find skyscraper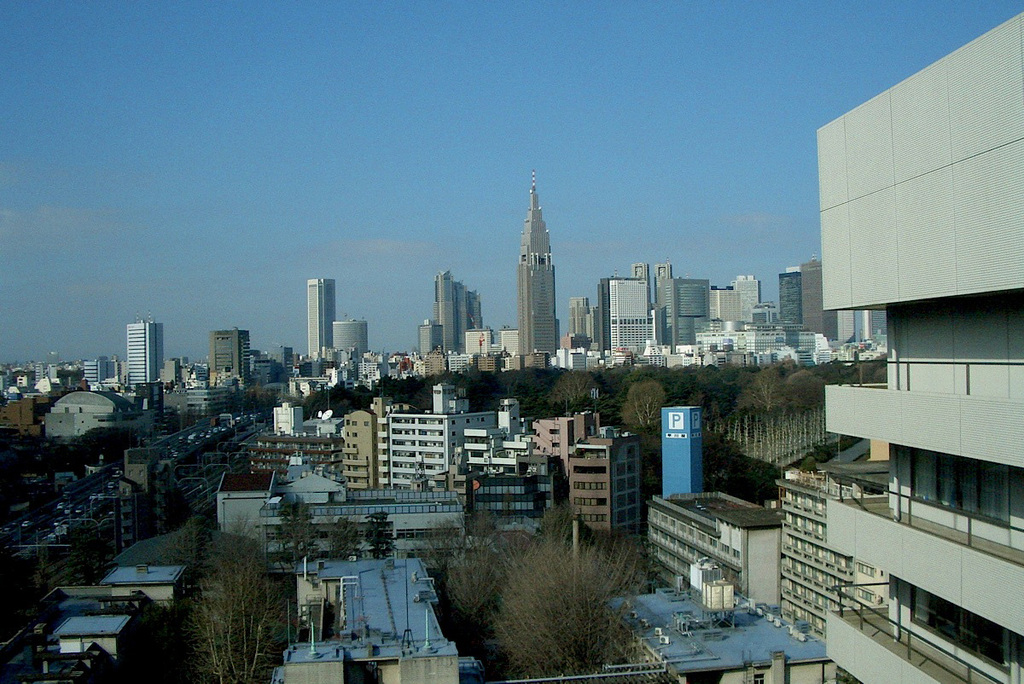
<box>331,320,367,359</box>
